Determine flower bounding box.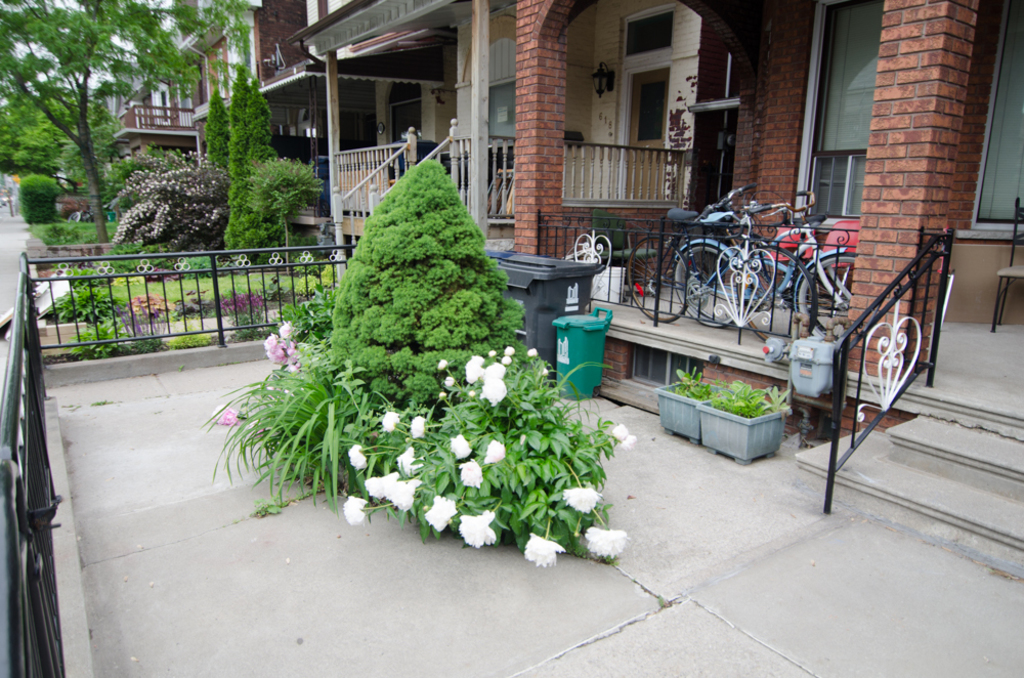
Determined: detection(345, 443, 367, 473).
